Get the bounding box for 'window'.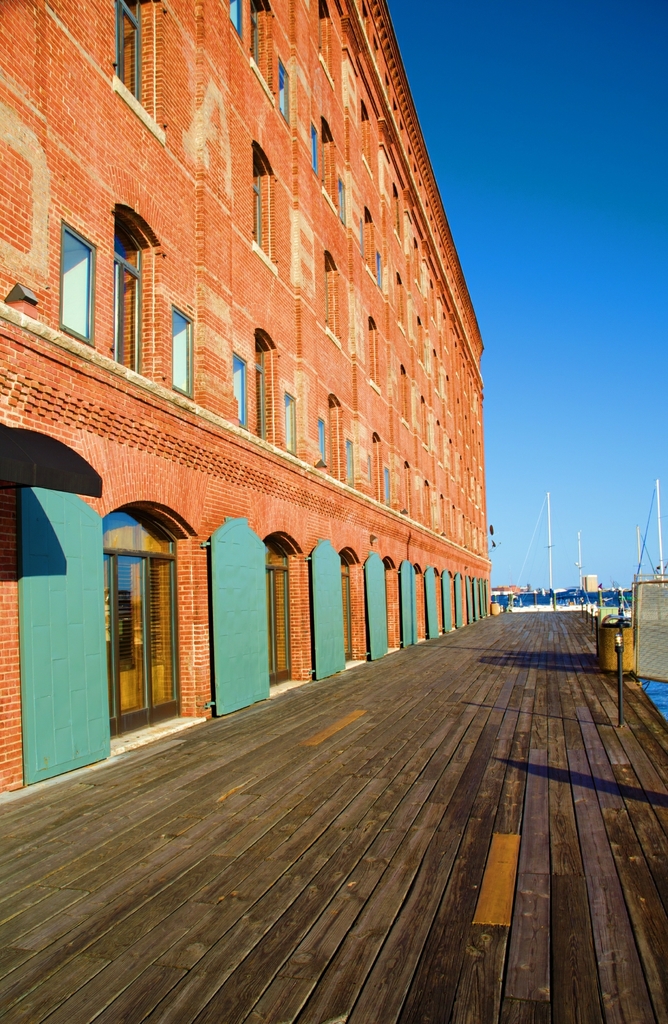
select_region(53, 223, 98, 352).
